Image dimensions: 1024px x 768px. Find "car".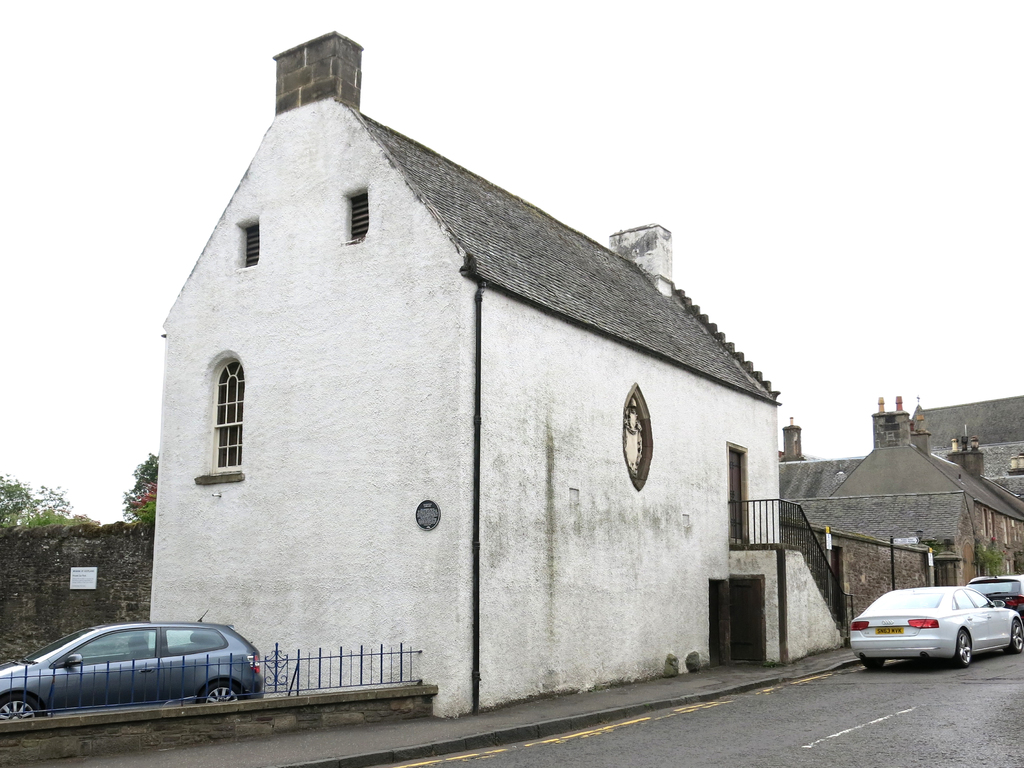
pyautogui.locateOnScreen(959, 572, 1021, 622).
